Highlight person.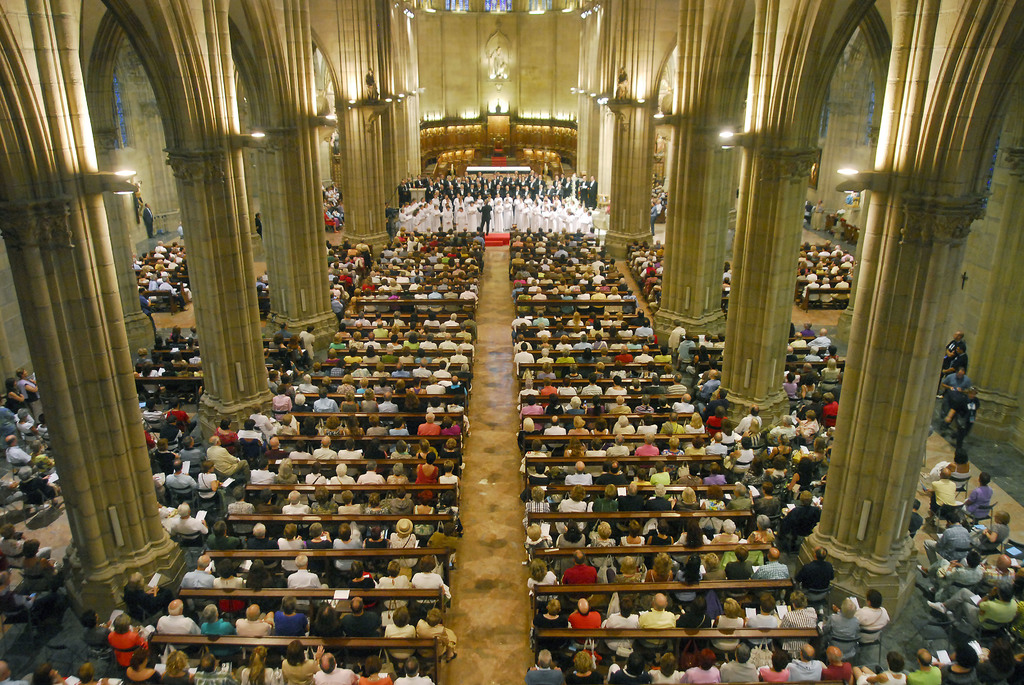
Highlighted region: bbox=[25, 542, 60, 572].
